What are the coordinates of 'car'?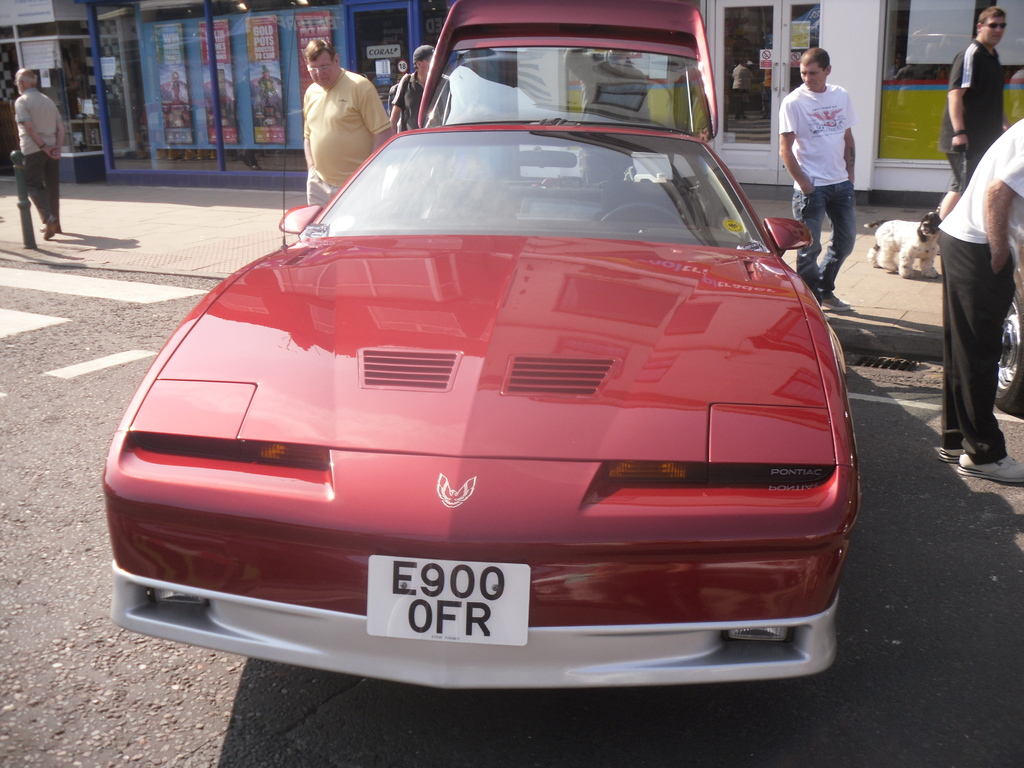
bbox=(93, 65, 875, 709).
